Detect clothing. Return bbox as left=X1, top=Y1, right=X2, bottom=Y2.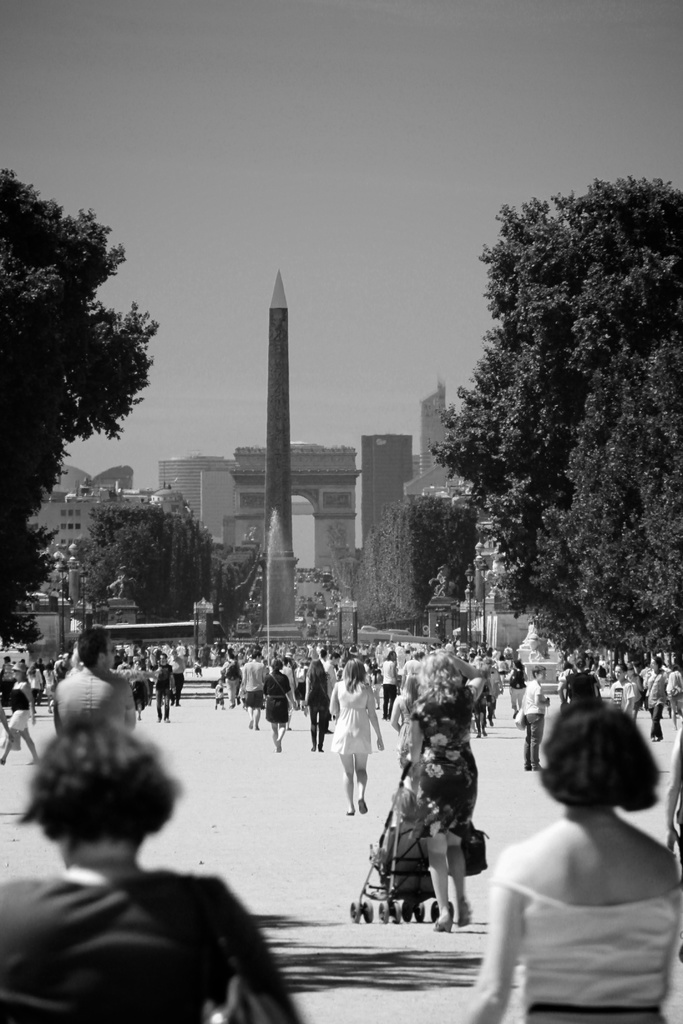
left=407, top=693, right=474, bottom=856.
